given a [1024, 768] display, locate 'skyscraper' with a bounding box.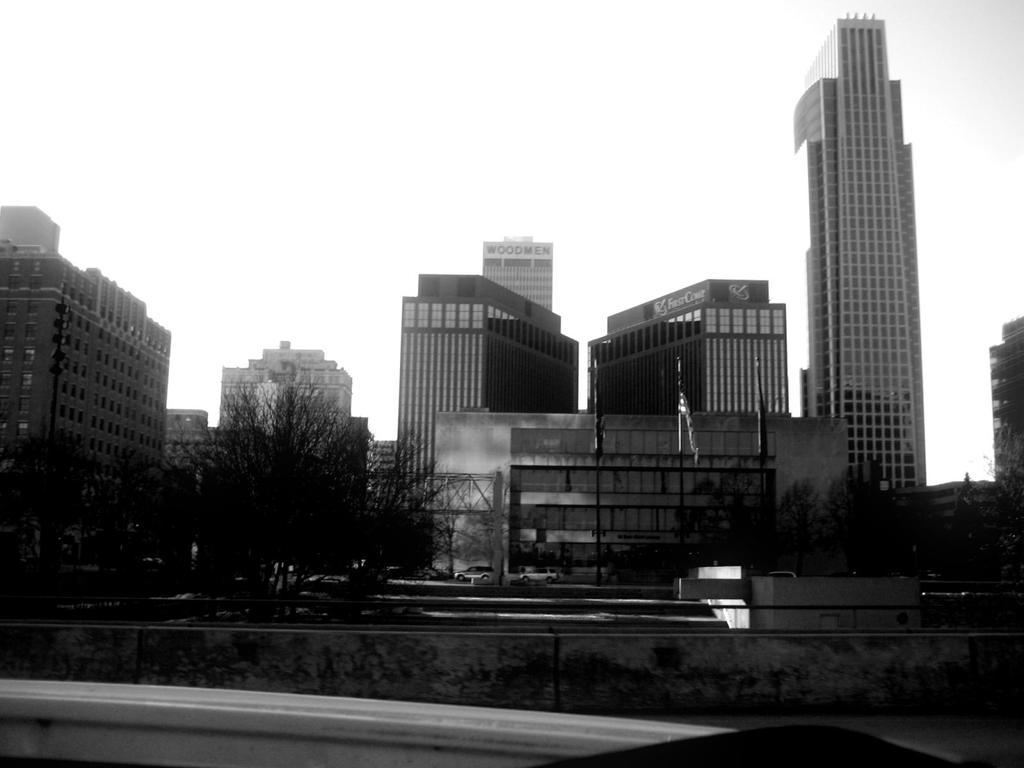
Located: {"x1": 775, "y1": 6, "x2": 941, "y2": 547}.
